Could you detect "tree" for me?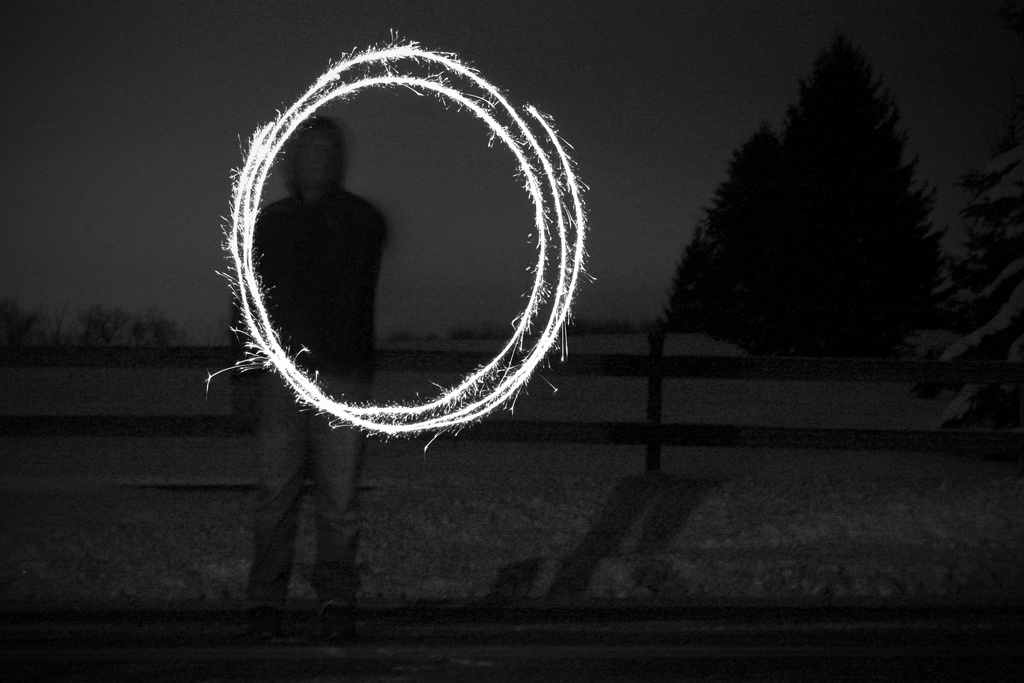
Detection result: pyautogui.locateOnScreen(0, 299, 182, 359).
